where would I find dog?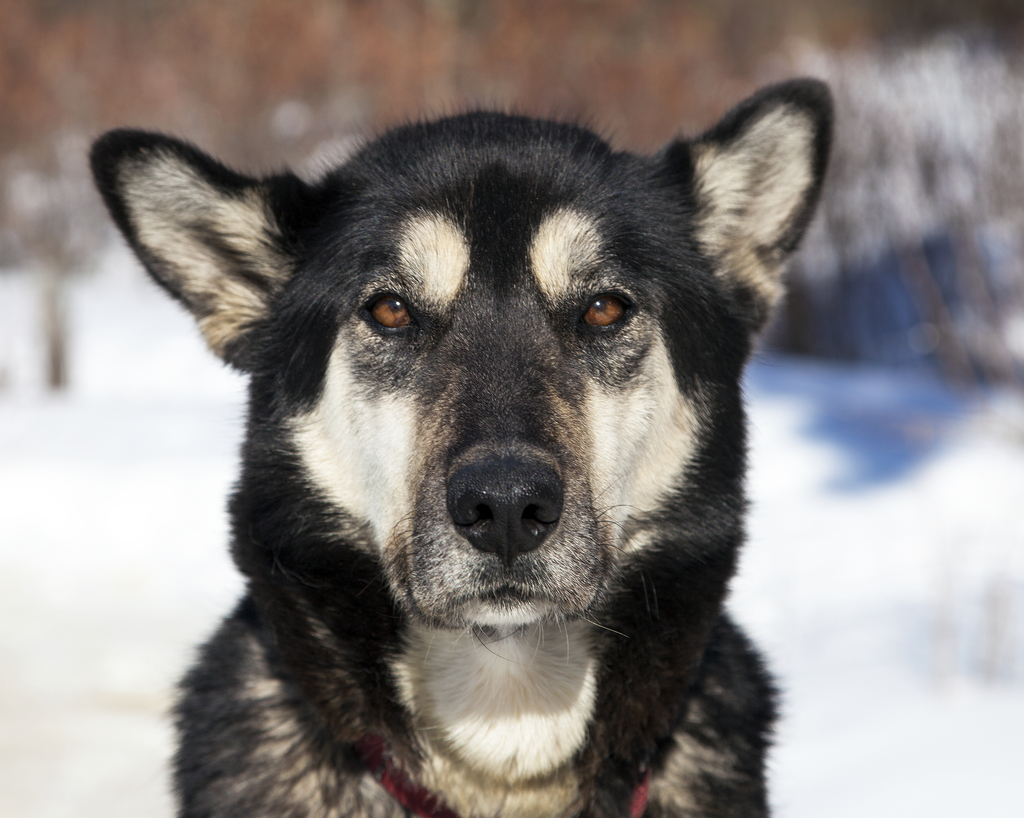
At [left=83, top=77, right=836, bottom=817].
